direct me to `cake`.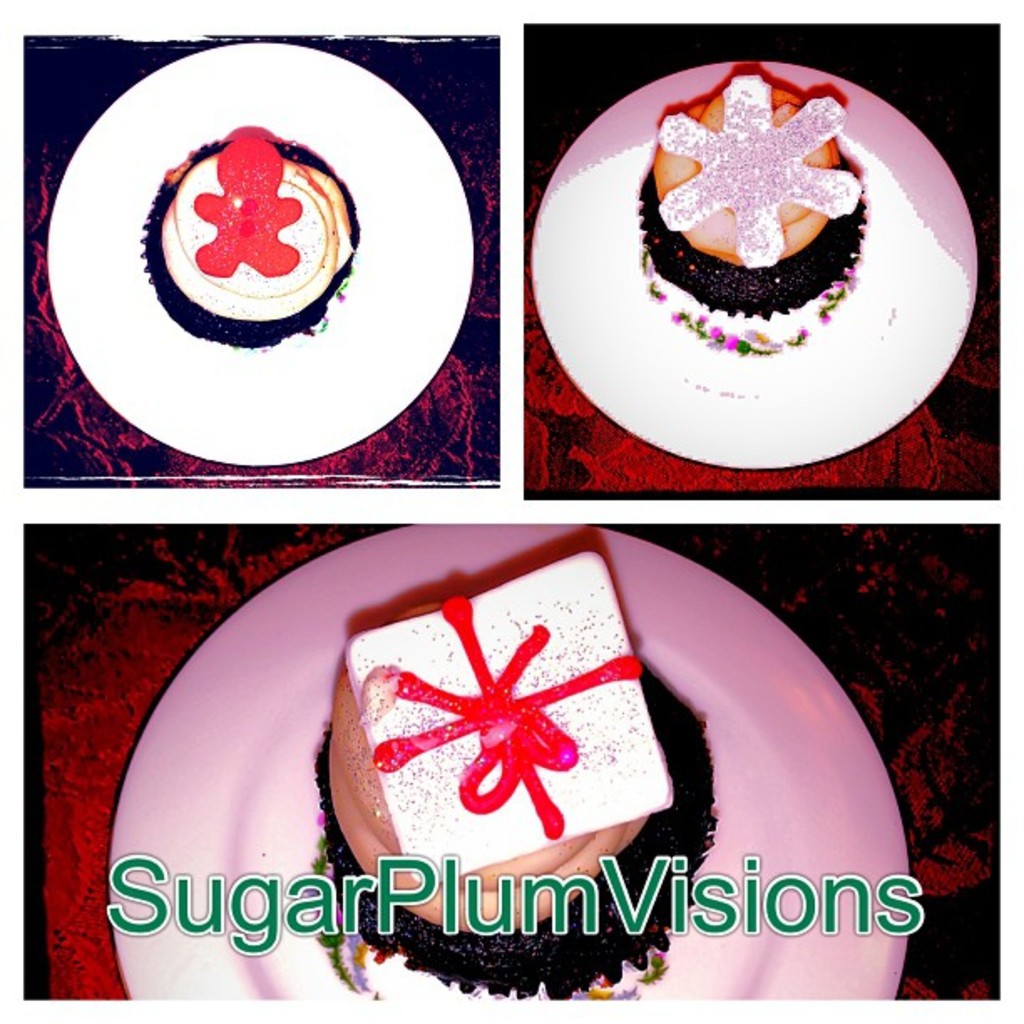
Direction: bbox(631, 60, 875, 351).
